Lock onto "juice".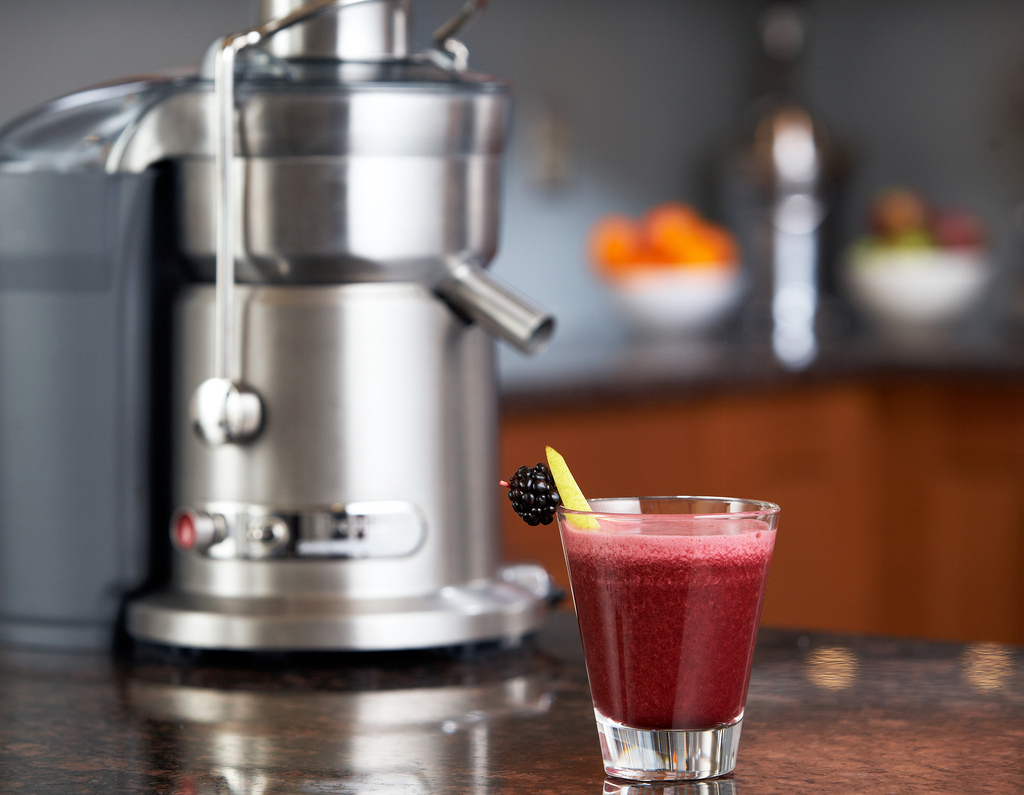
Locked: locate(562, 525, 776, 728).
